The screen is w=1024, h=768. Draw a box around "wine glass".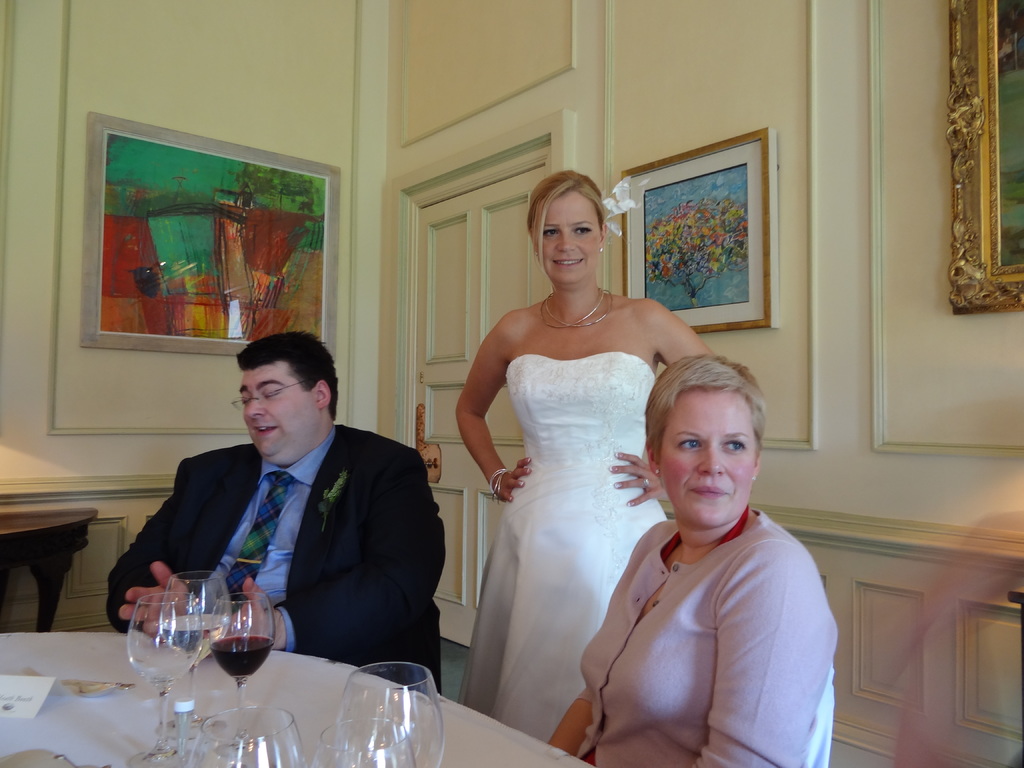
crop(161, 571, 232, 739).
